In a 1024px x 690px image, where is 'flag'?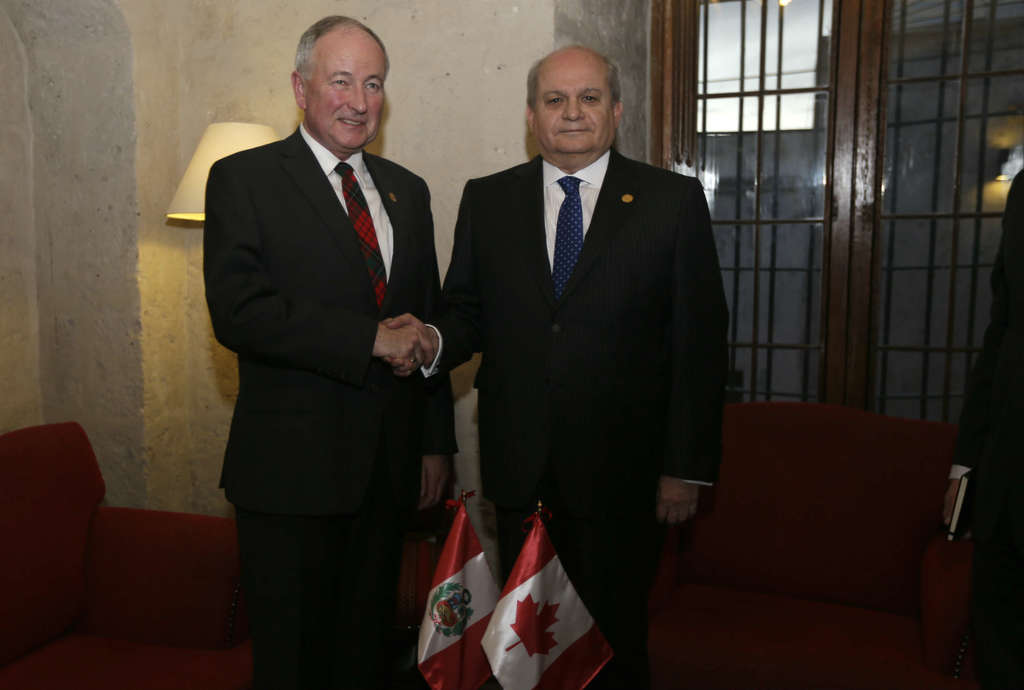
box=[470, 529, 616, 688].
